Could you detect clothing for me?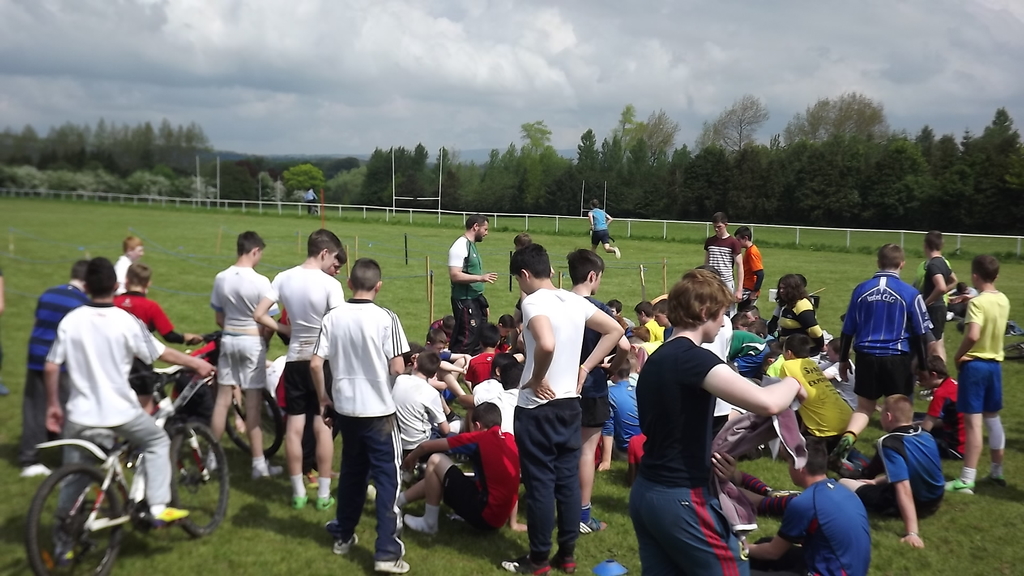
Detection result: <region>446, 235, 492, 326</region>.
